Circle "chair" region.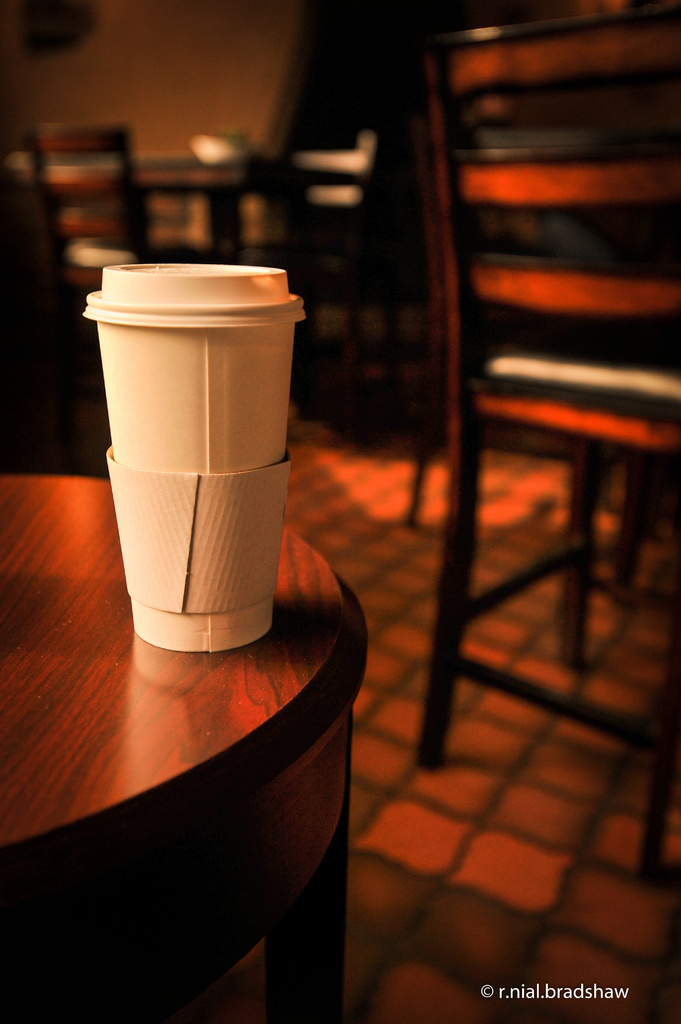
Region: [263,130,399,433].
